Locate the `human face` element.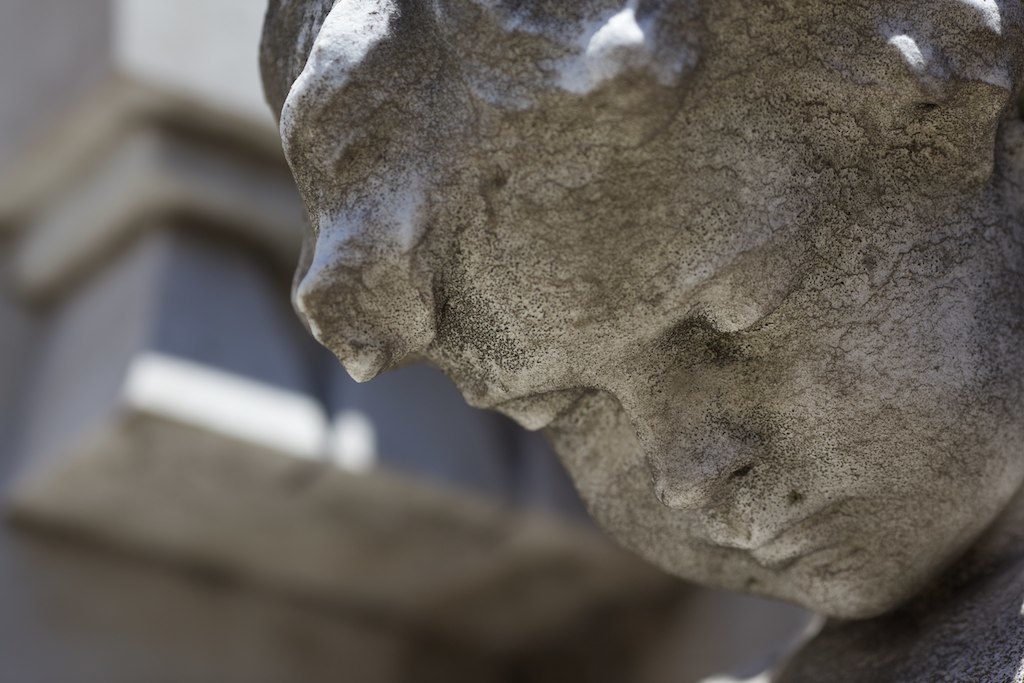
Element bbox: (x1=424, y1=110, x2=1023, y2=619).
